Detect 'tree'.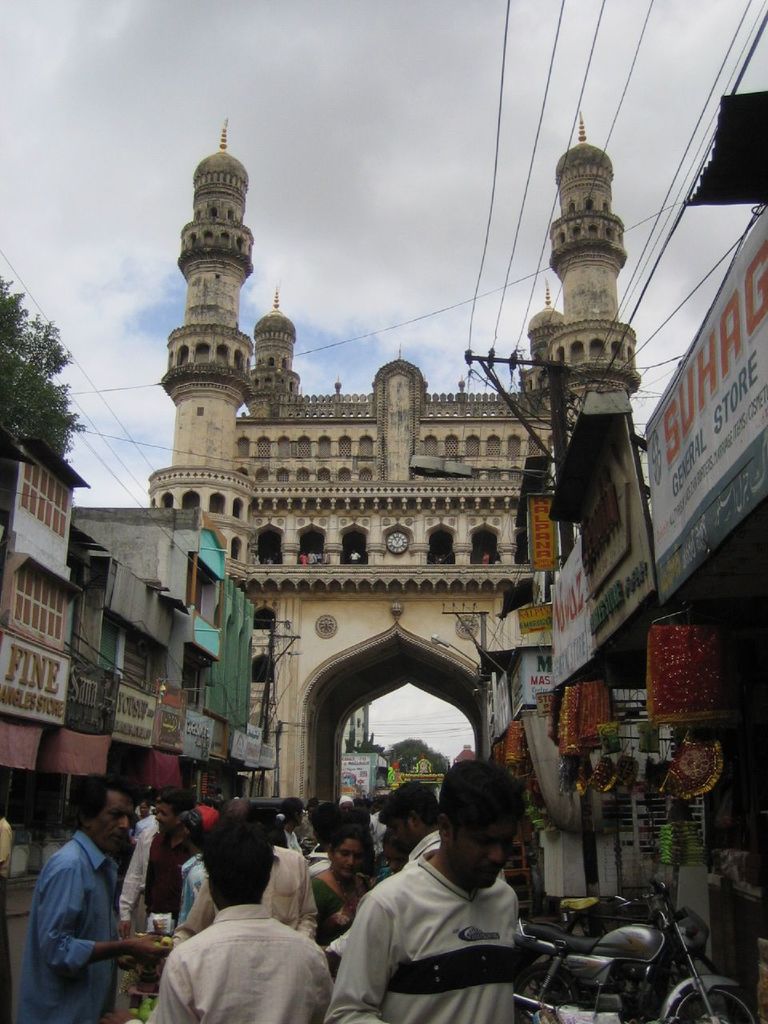
Detected at {"x1": 374, "y1": 734, "x2": 443, "y2": 778}.
